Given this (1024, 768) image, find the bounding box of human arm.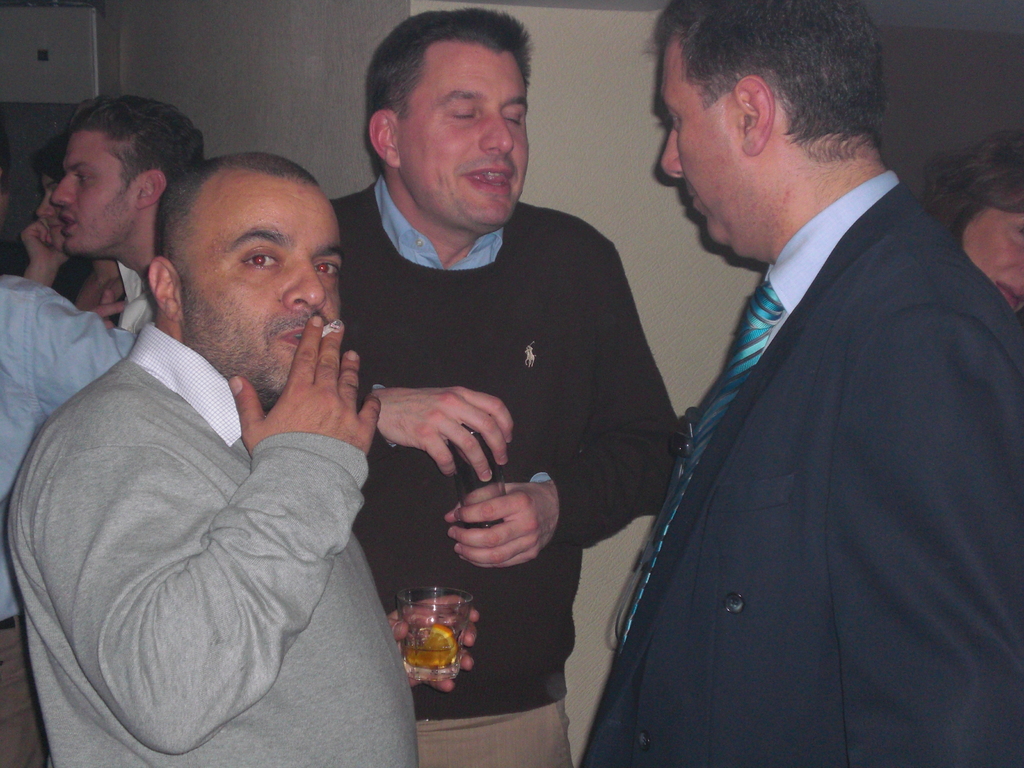
<region>825, 304, 1023, 767</region>.
